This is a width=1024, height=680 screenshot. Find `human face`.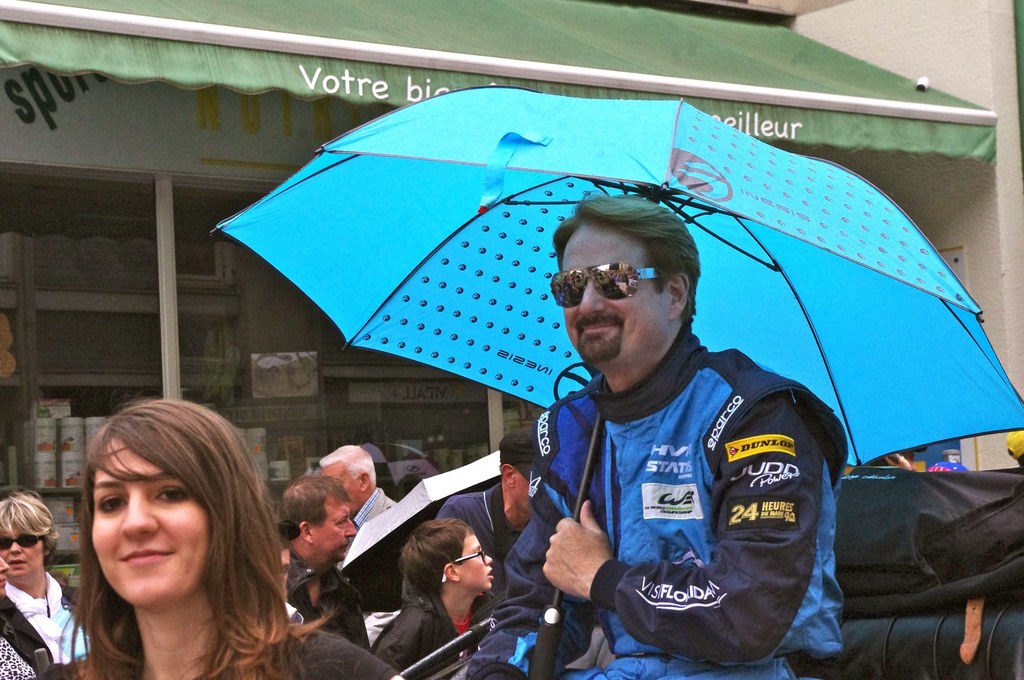
Bounding box: select_region(312, 494, 358, 559).
